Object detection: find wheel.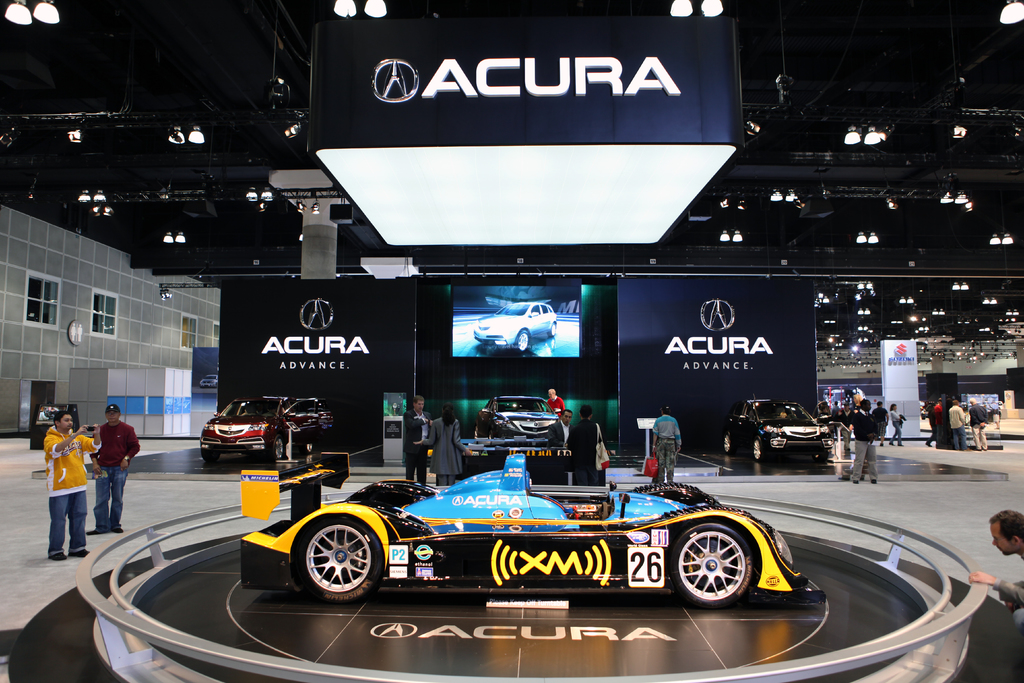
locate(669, 520, 760, 614).
